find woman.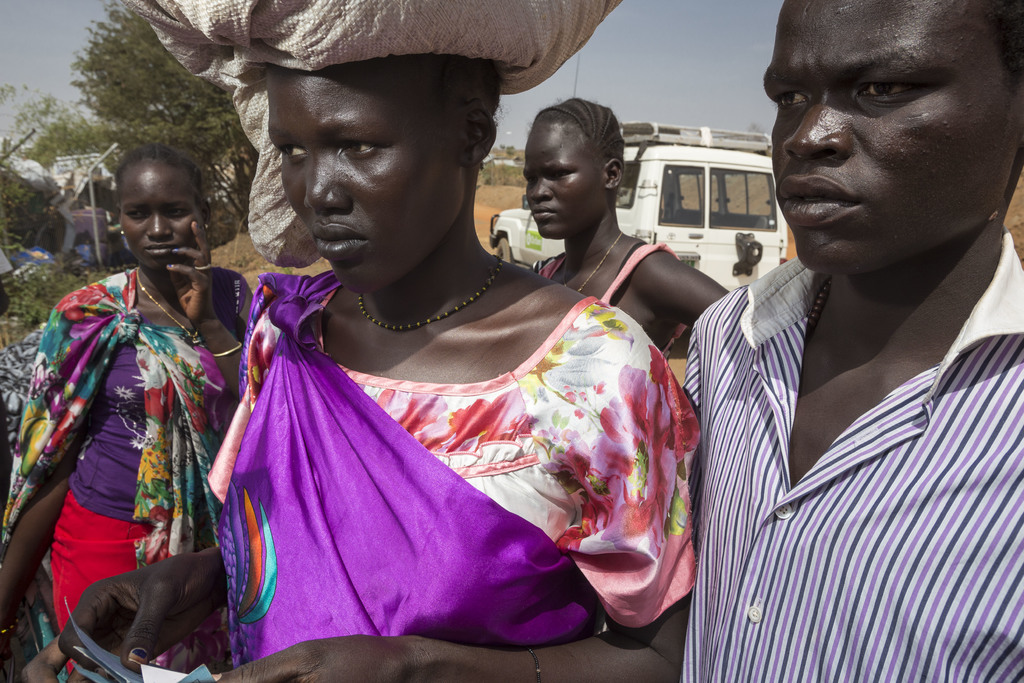
Rect(20, 194, 236, 681).
